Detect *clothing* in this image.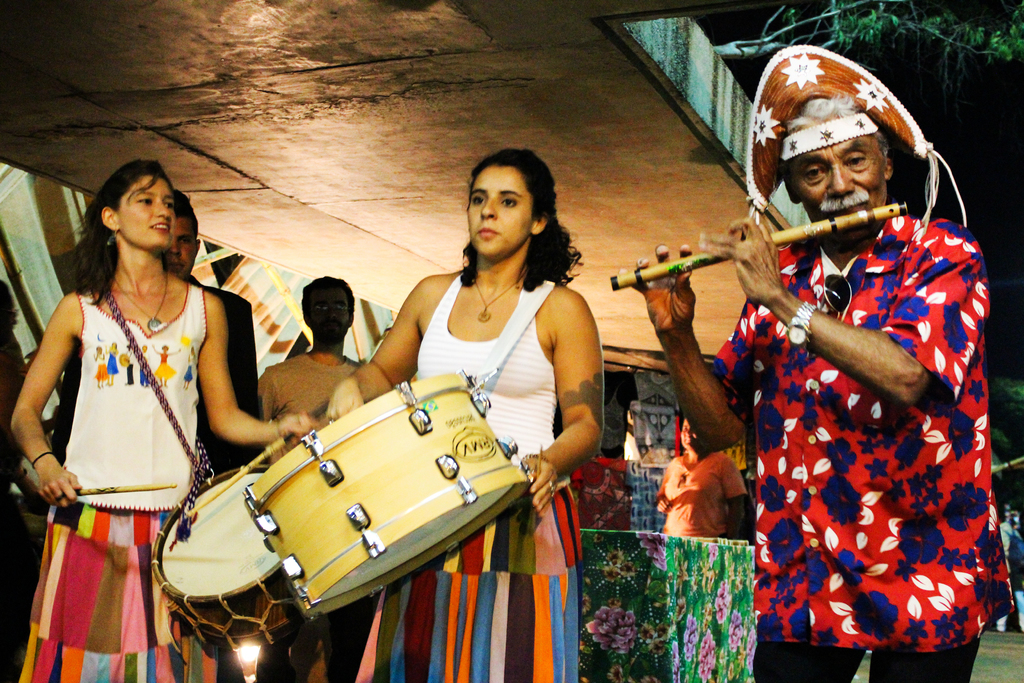
Detection: (left=353, top=267, right=585, bottom=682).
